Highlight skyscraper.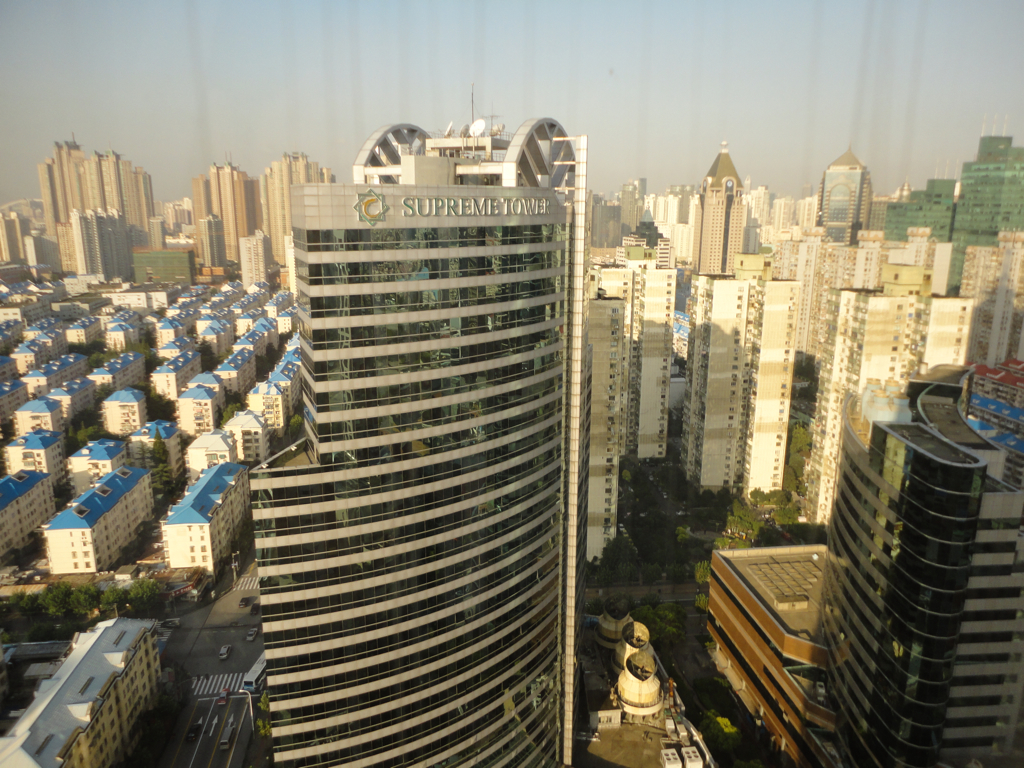
Highlighted region: box(930, 294, 984, 381).
